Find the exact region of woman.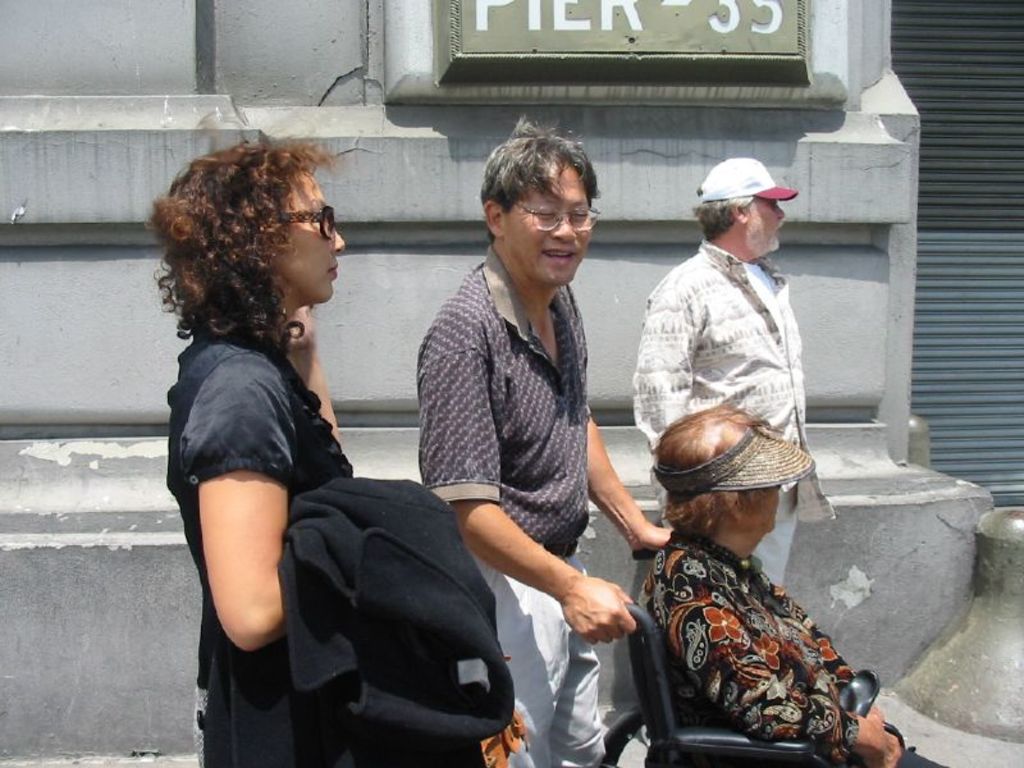
Exact region: [x1=165, y1=128, x2=410, y2=767].
